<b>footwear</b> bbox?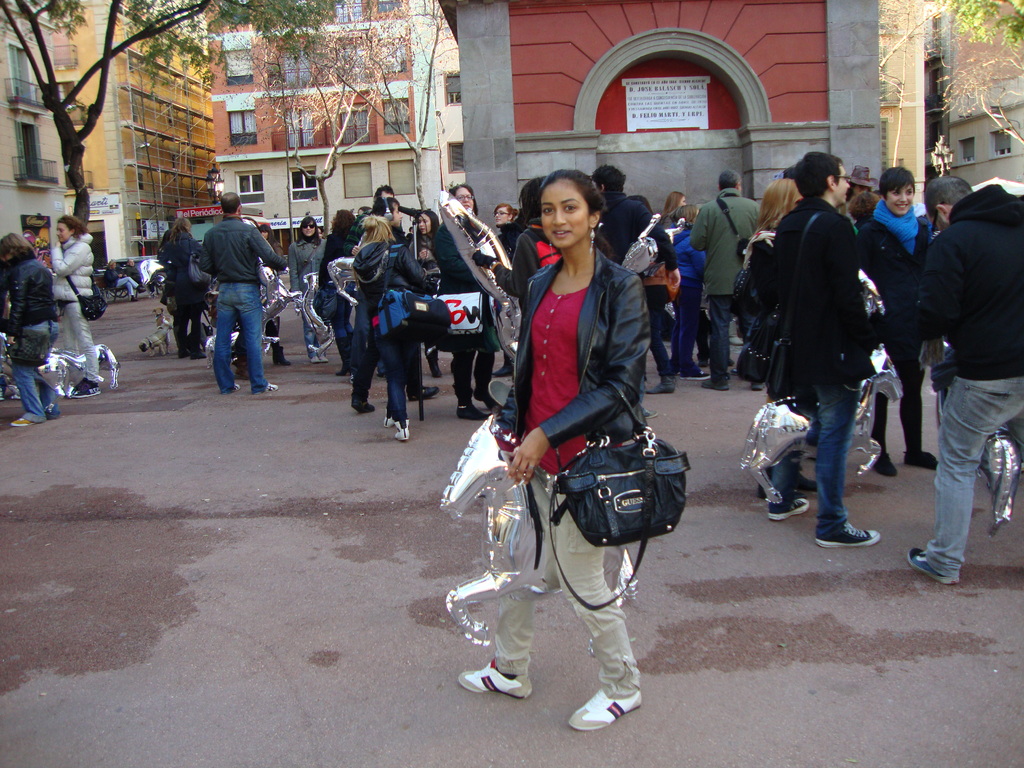
(769, 490, 819, 518)
